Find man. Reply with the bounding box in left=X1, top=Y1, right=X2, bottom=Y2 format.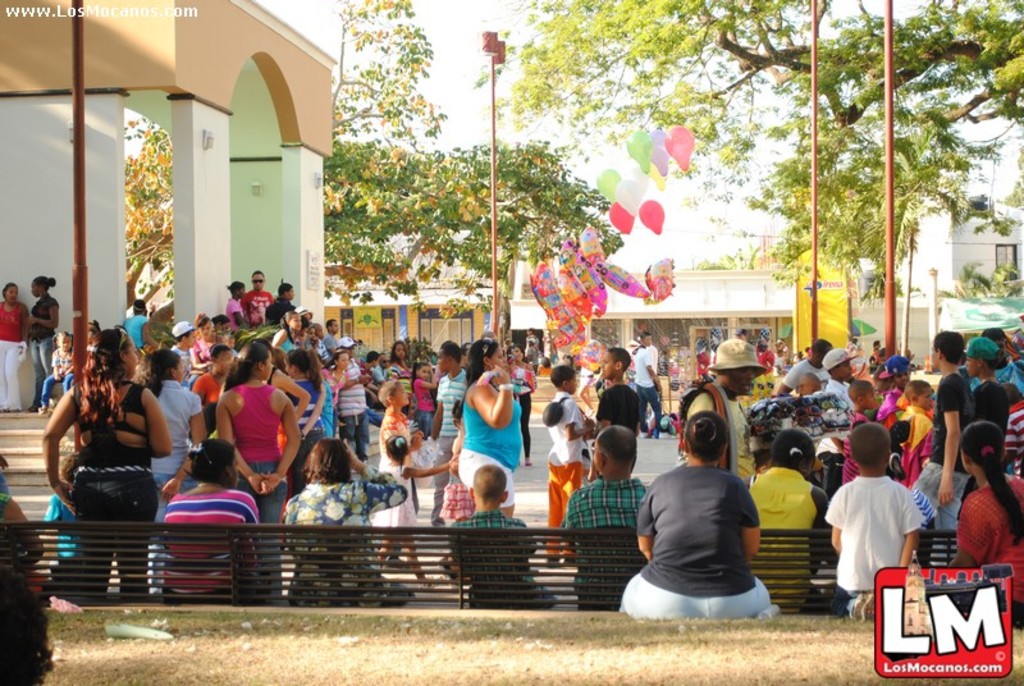
left=241, top=269, right=273, bottom=326.
